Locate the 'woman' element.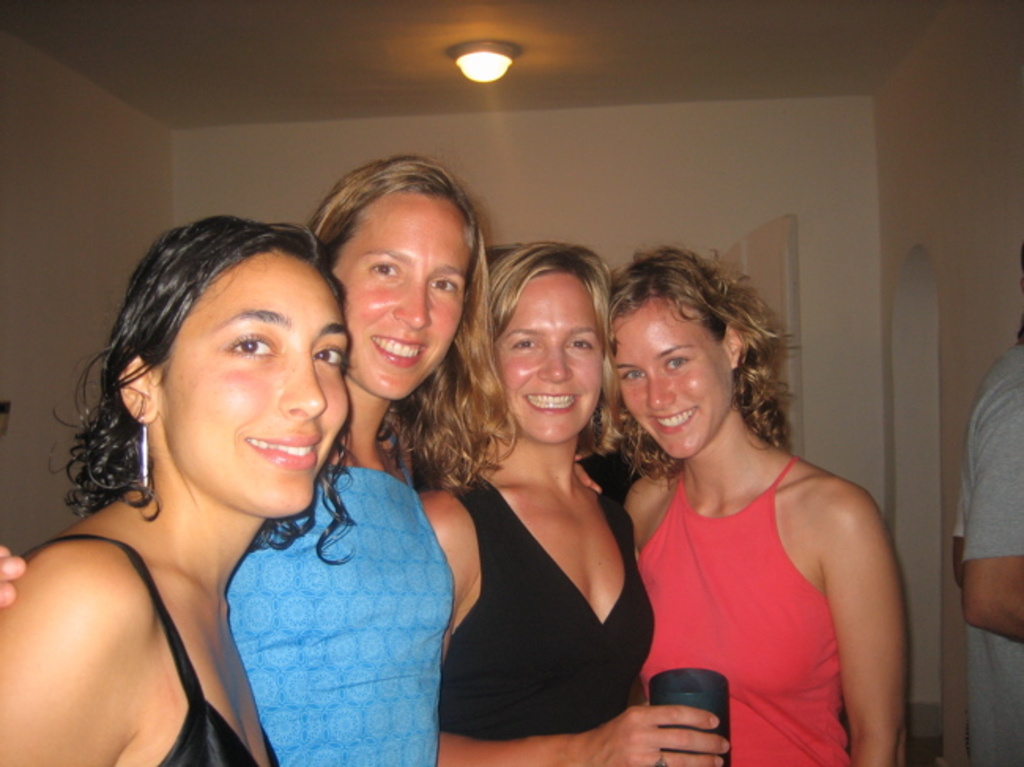
Element bbox: BBox(2, 213, 358, 765).
